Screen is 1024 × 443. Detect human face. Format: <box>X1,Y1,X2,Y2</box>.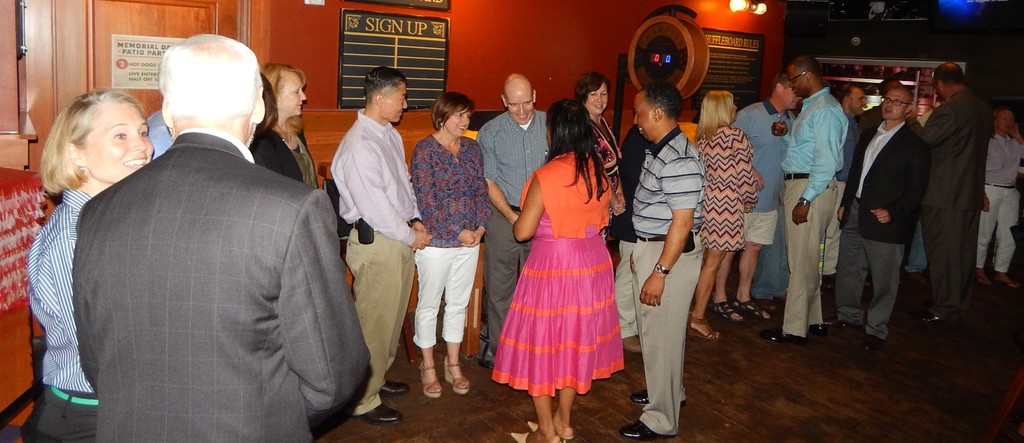
<box>852,90,867,114</box>.
